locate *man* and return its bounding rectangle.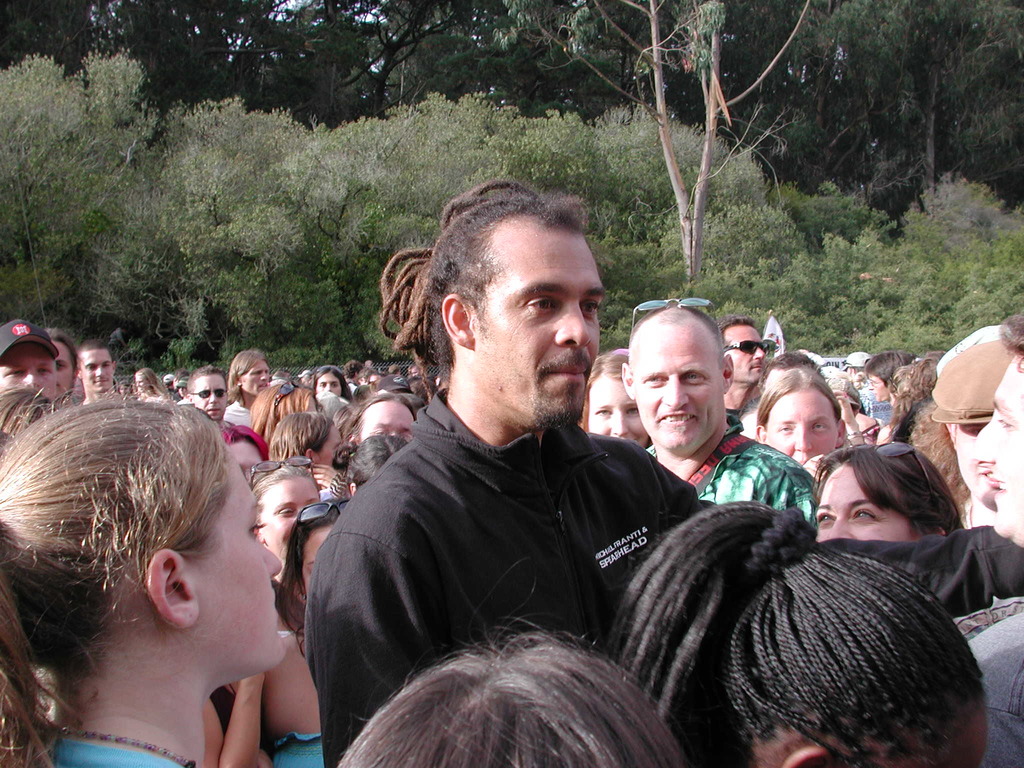
bbox(78, 335, 119, 406).
